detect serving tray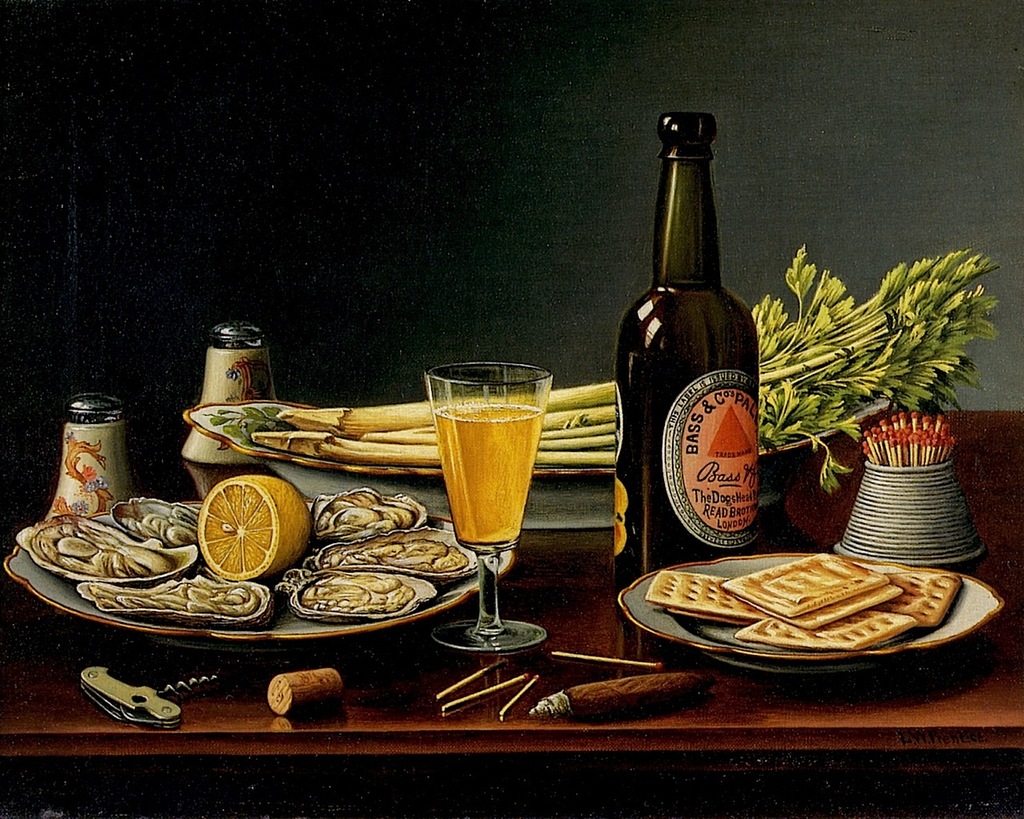
x1=184, y1=401, x2=892, y2=480
